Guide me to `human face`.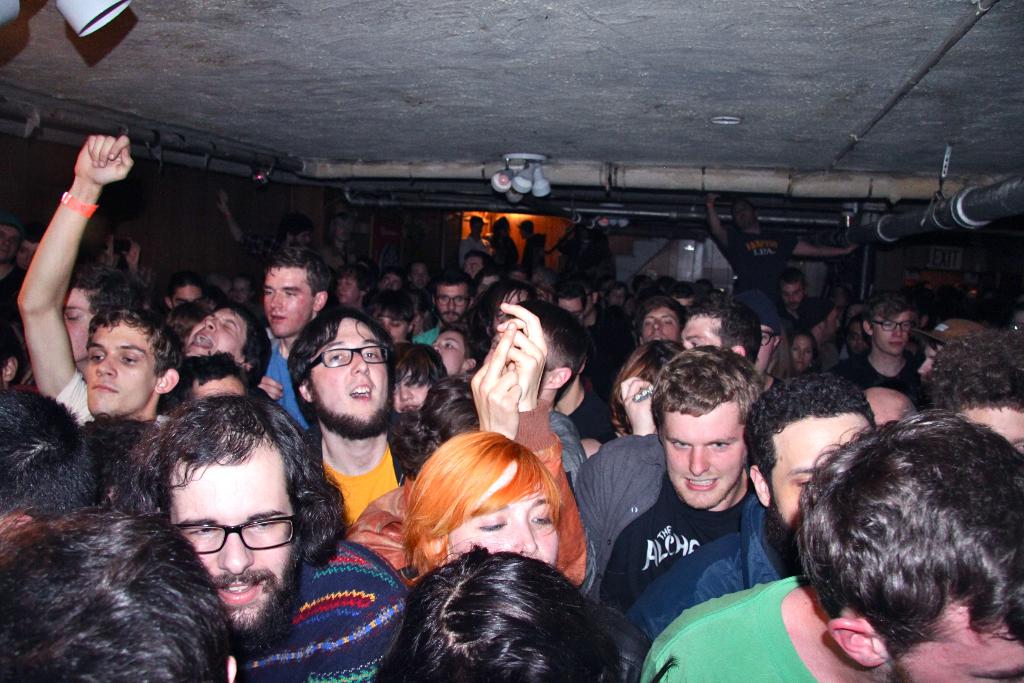
Guidance: (441,459,558,574).
